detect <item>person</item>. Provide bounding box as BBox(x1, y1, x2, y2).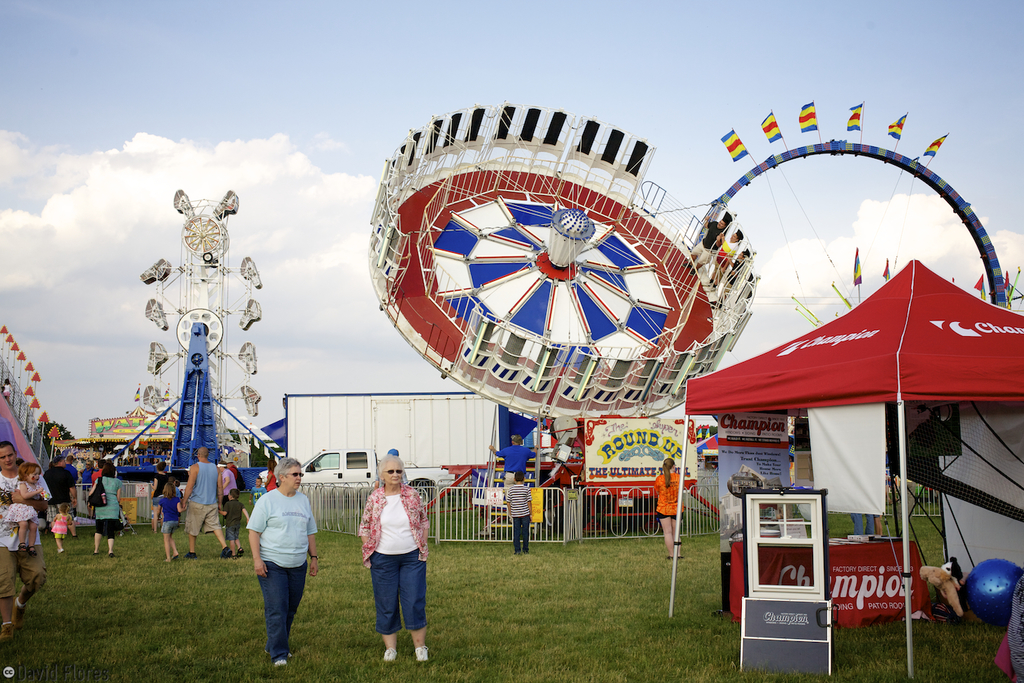
BBox(689, 208, 734, 269).
